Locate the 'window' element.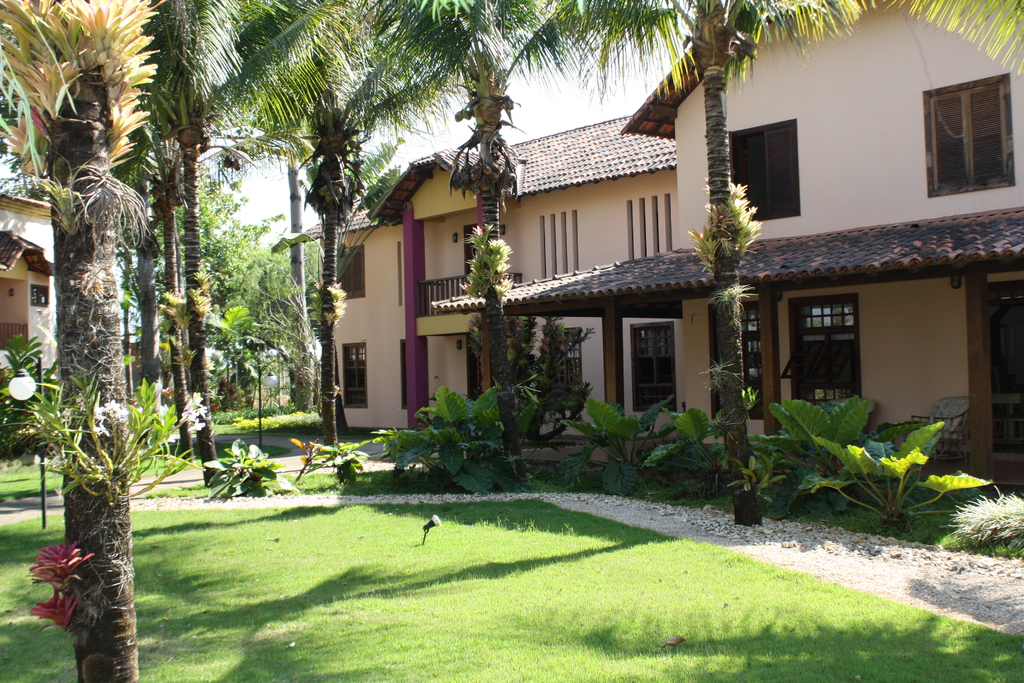
Element bbox: region(710, 302, 762, 425).
